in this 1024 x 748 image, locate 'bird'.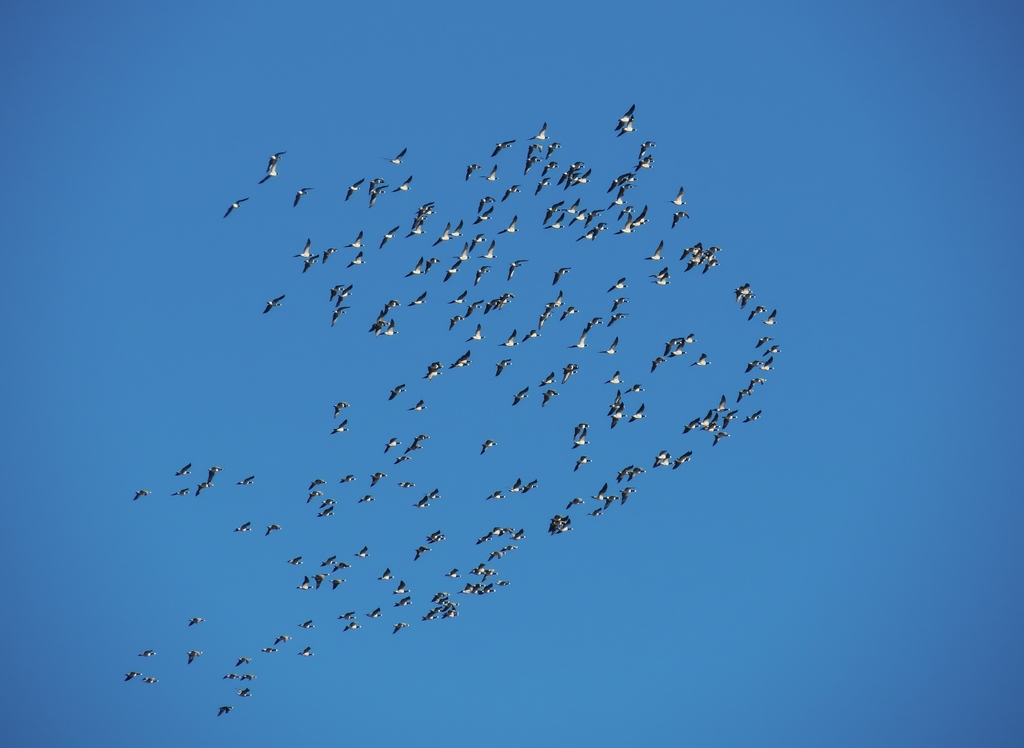
Bounding box: [x1=388, y1=168, x2=414, y2=195].
